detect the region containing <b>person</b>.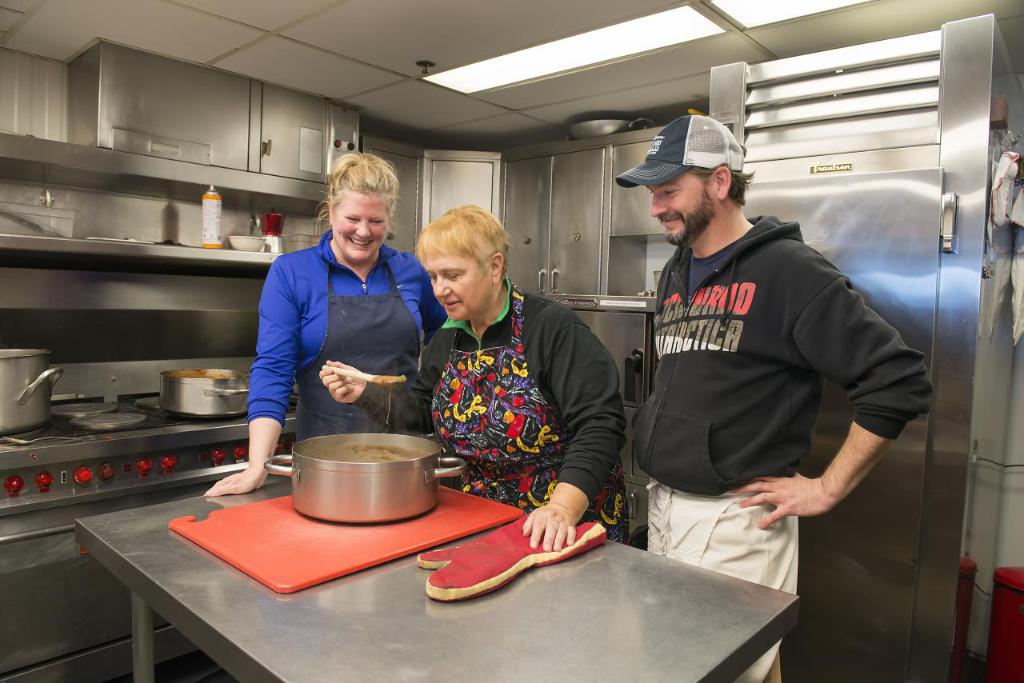
(613, 114, 938, 682).
